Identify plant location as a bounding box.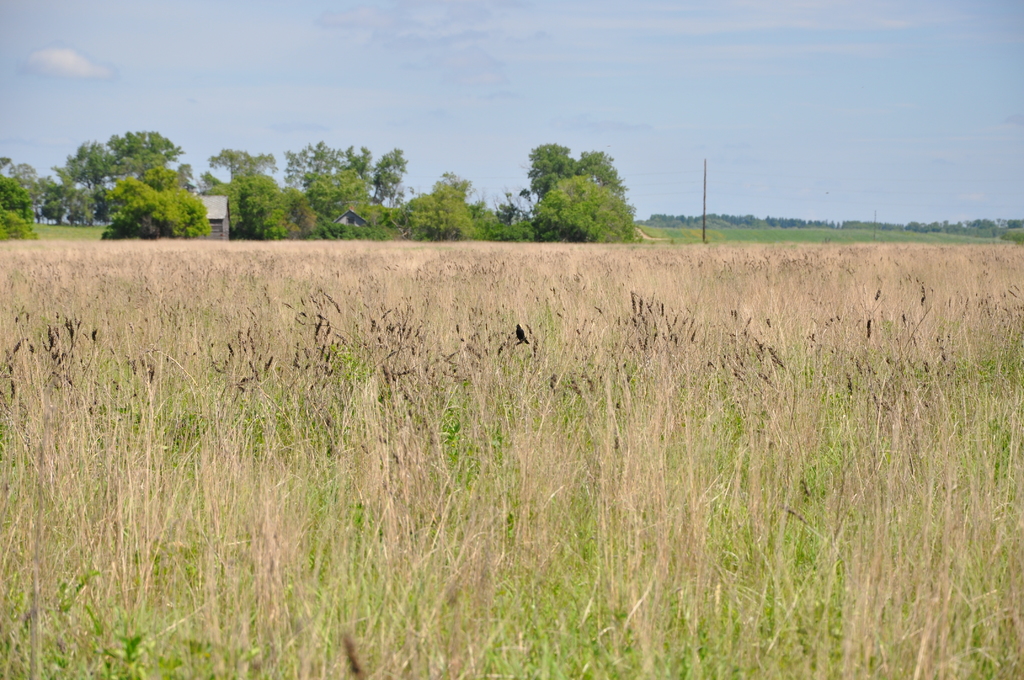
bbox=[18, 207, 119, 247].
